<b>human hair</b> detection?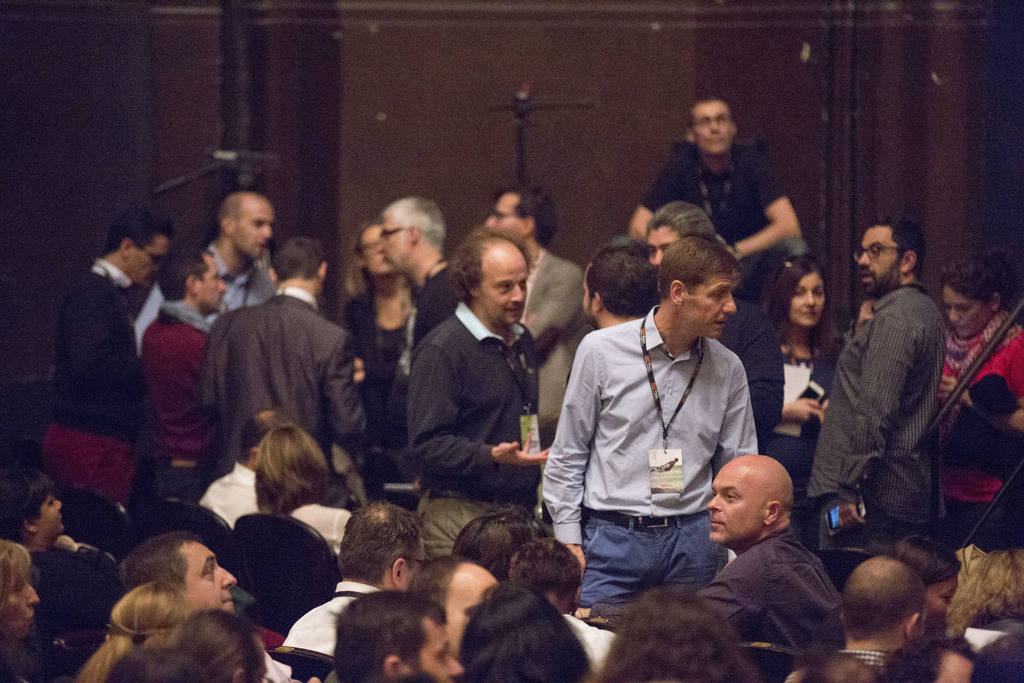
<box>502,532,582,604</box>
